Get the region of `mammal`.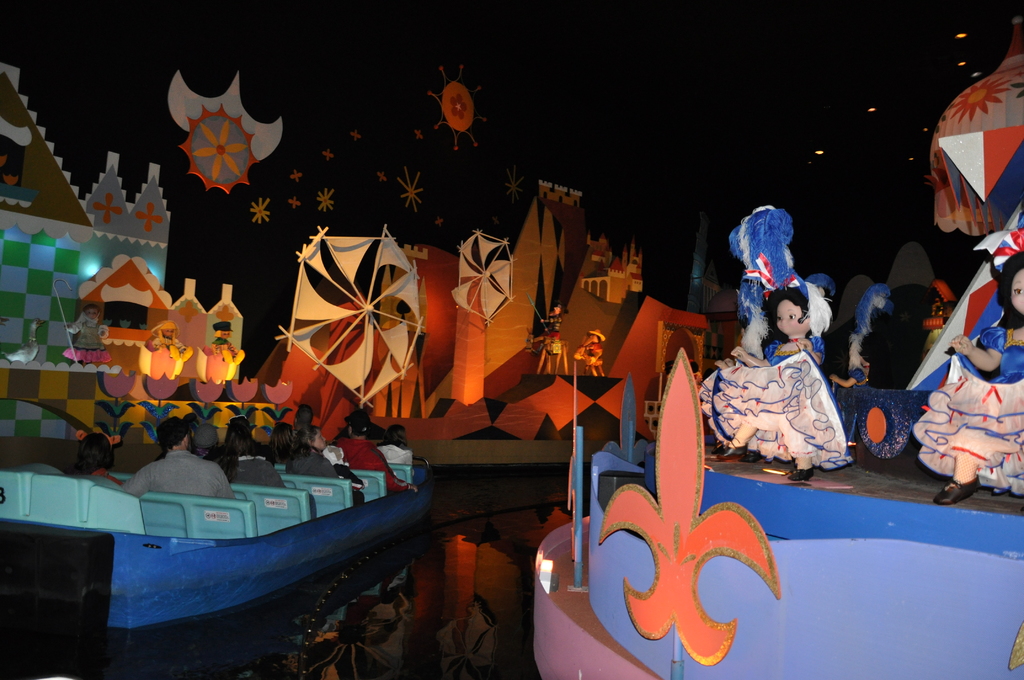
339, 412, 412, 493.
